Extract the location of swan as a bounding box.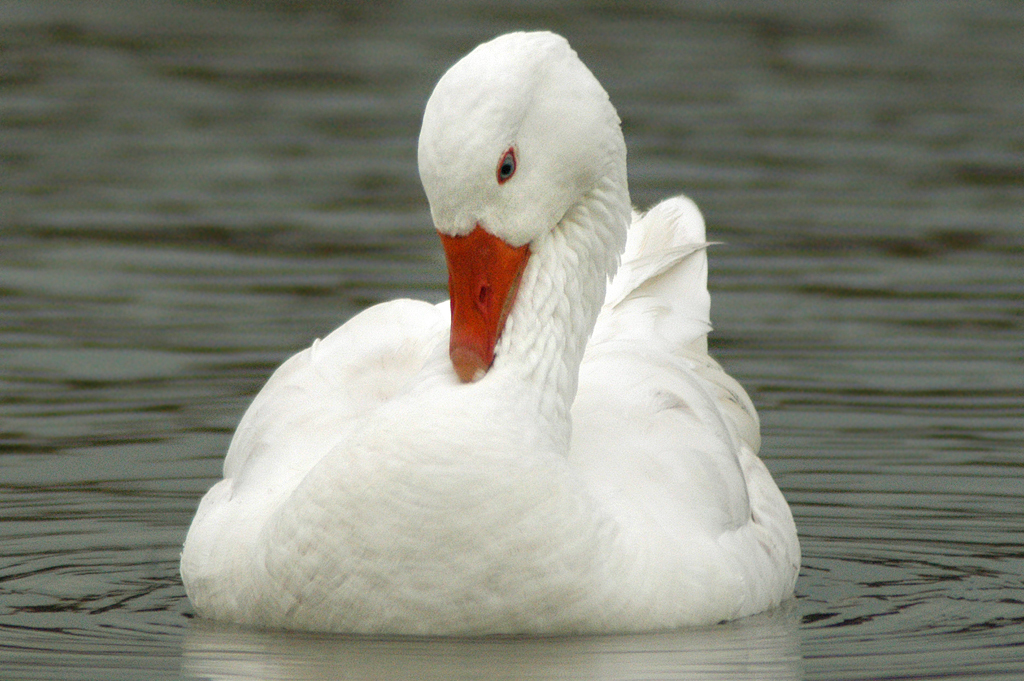
{"x1": 179, "y1": 29, "x2": 803, "y2": 638}.
